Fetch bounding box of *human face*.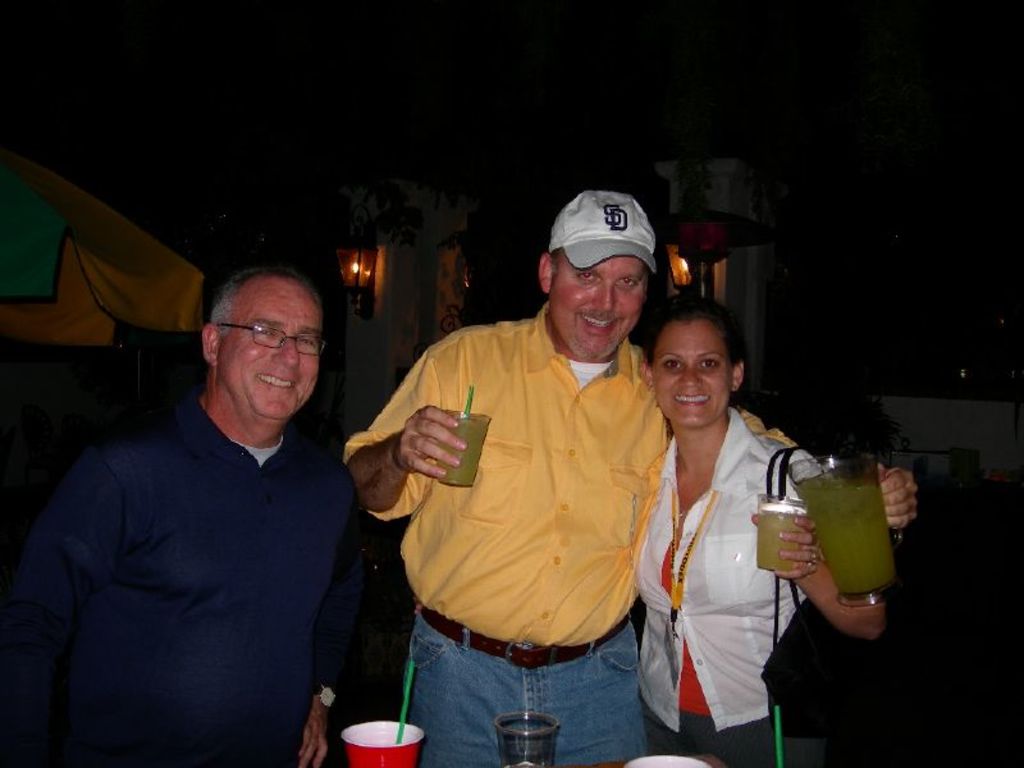
Bbox: 553,251,648,367.
